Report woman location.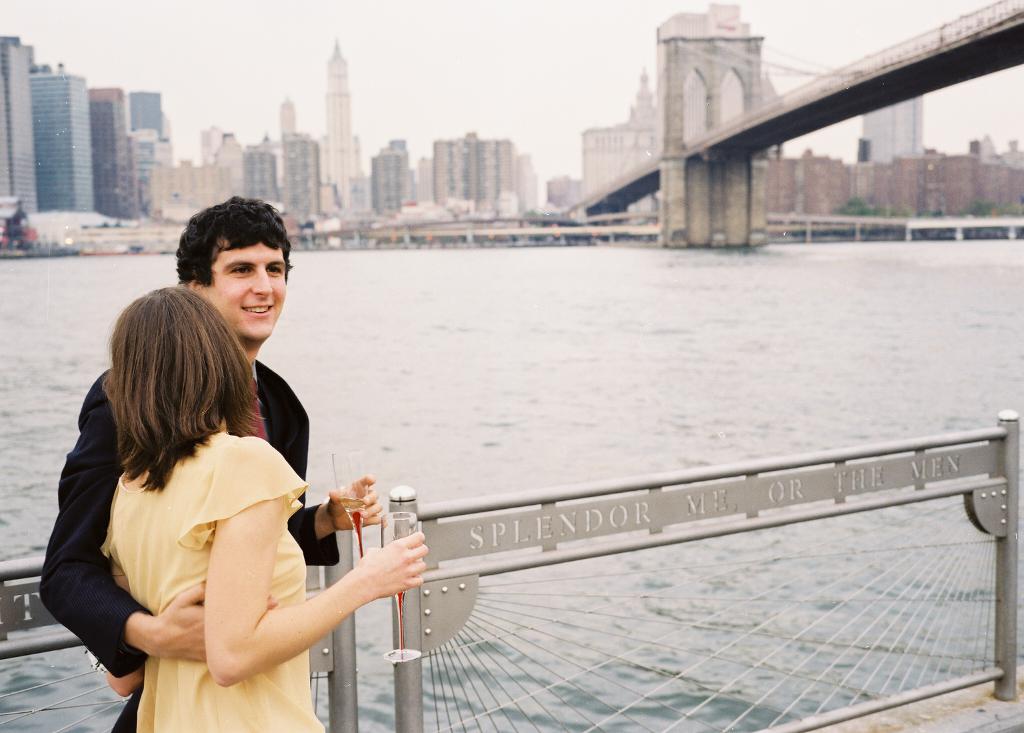
Report: <bbox>61, 251, 375, 730</bbox>.
